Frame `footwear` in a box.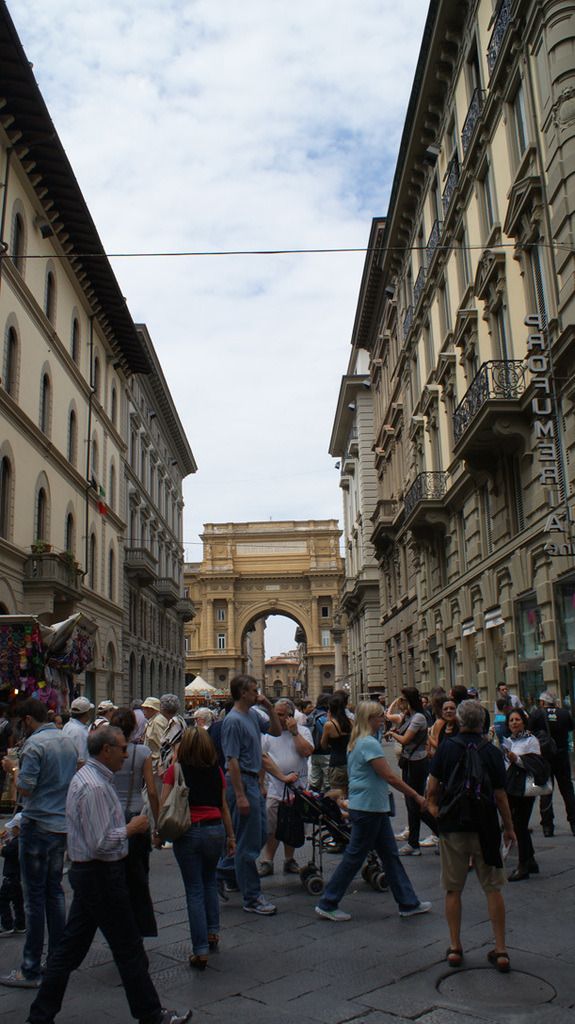
rect(392, 899, 434, 917).
